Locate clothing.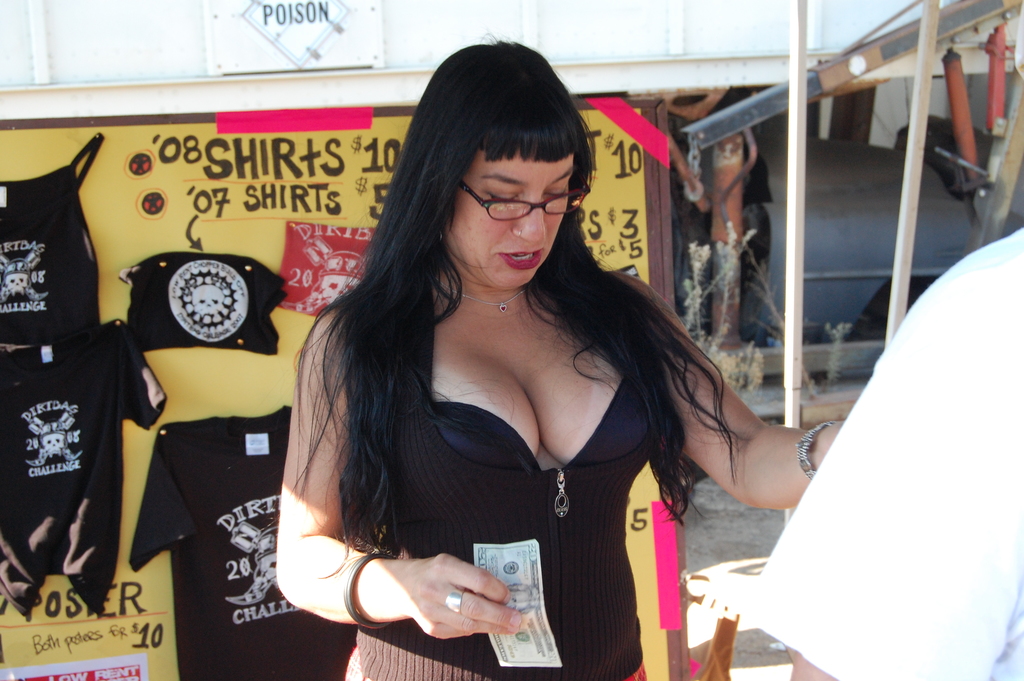
Bounding box: region(672, 121, 777, 339).
